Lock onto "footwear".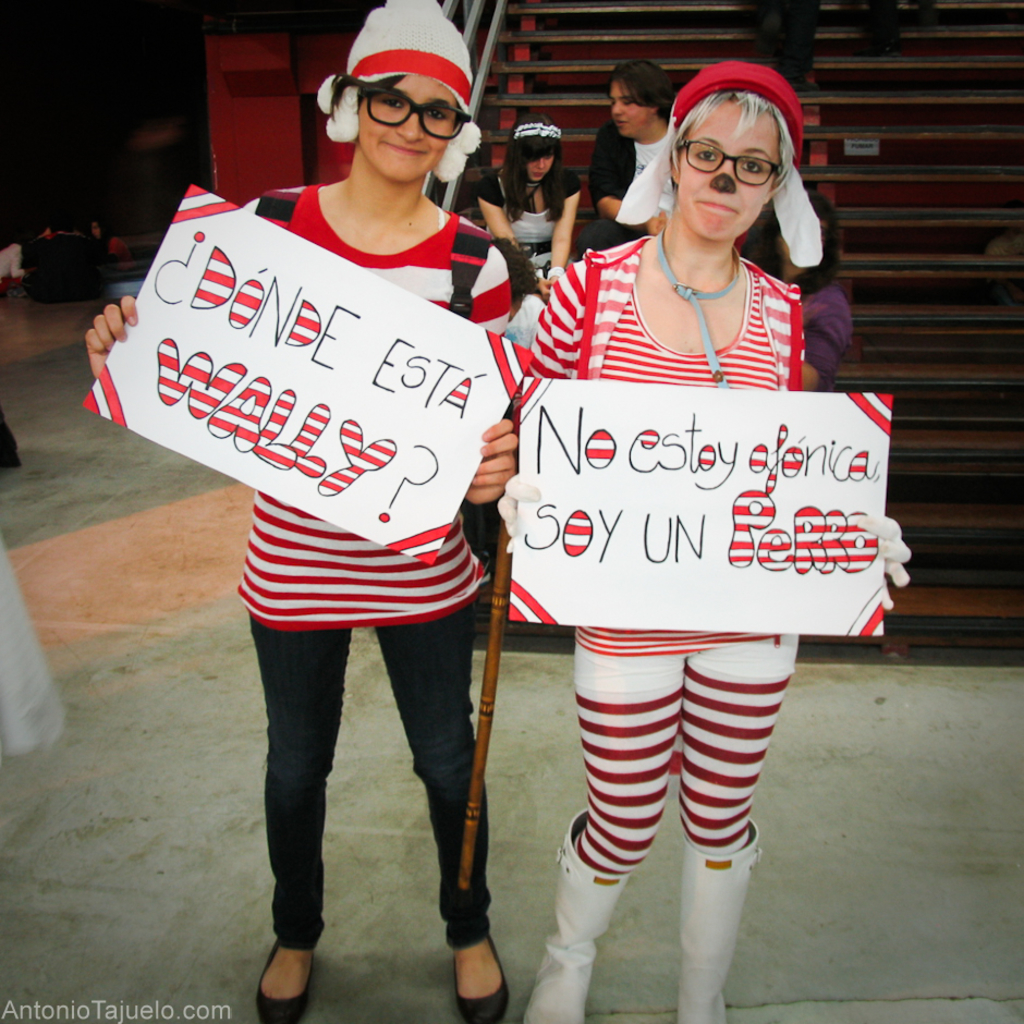
Locked: bbox=(675, 839, 763, 1023).
